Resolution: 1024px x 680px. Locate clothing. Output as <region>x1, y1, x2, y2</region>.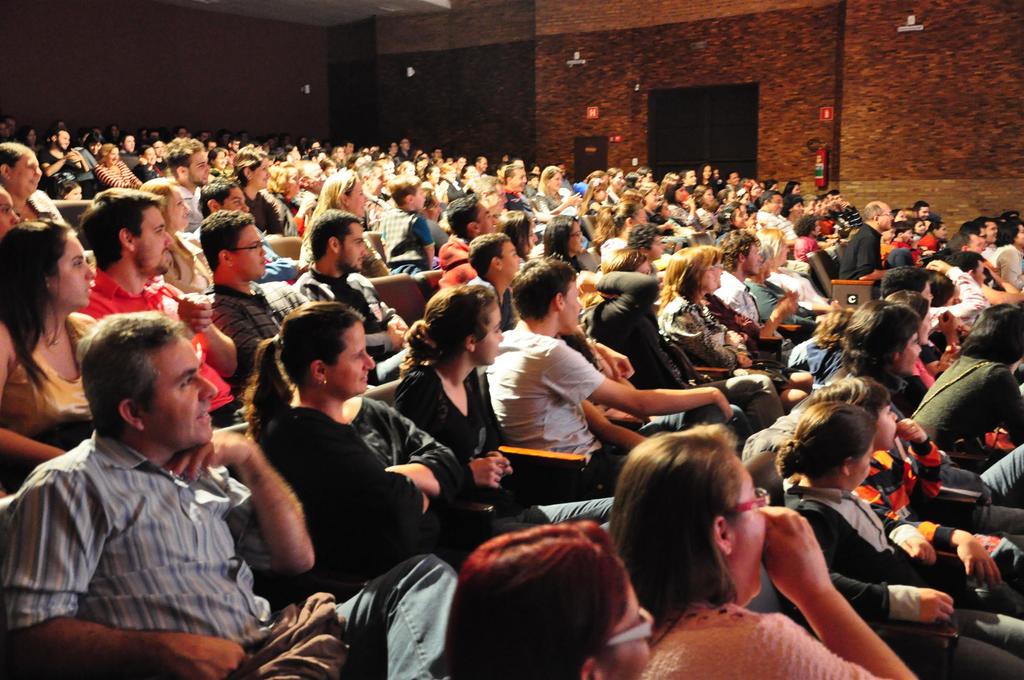
<region>838, 230, 890, 282</region>.
